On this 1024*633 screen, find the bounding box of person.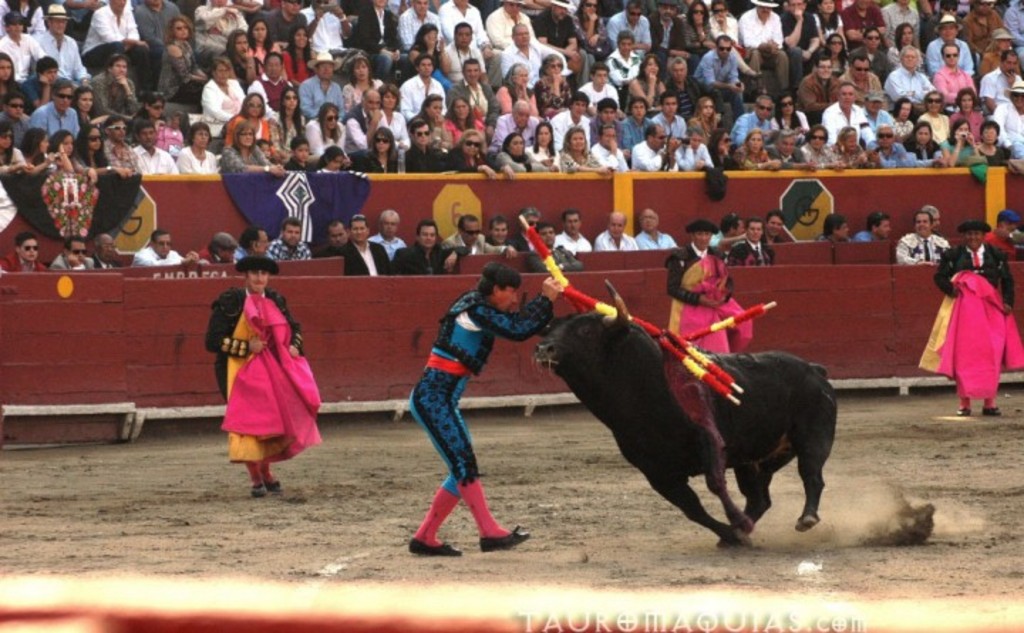
Bounding box: region(272, 216, 316, 263).
